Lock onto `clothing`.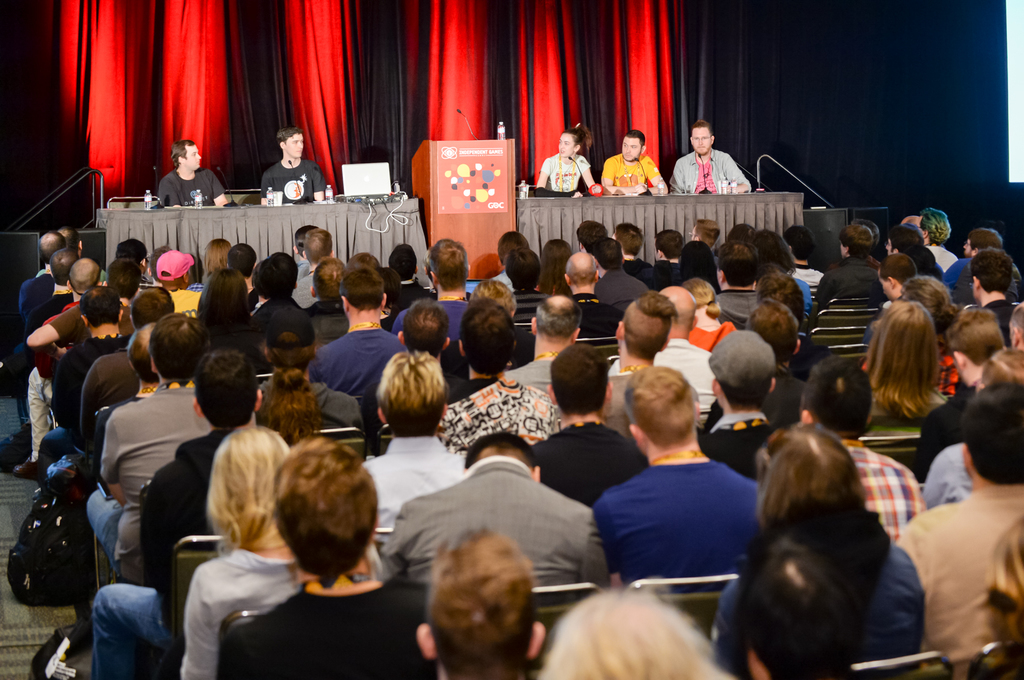
Locked: bbox=(599, 419, 778, 606).
